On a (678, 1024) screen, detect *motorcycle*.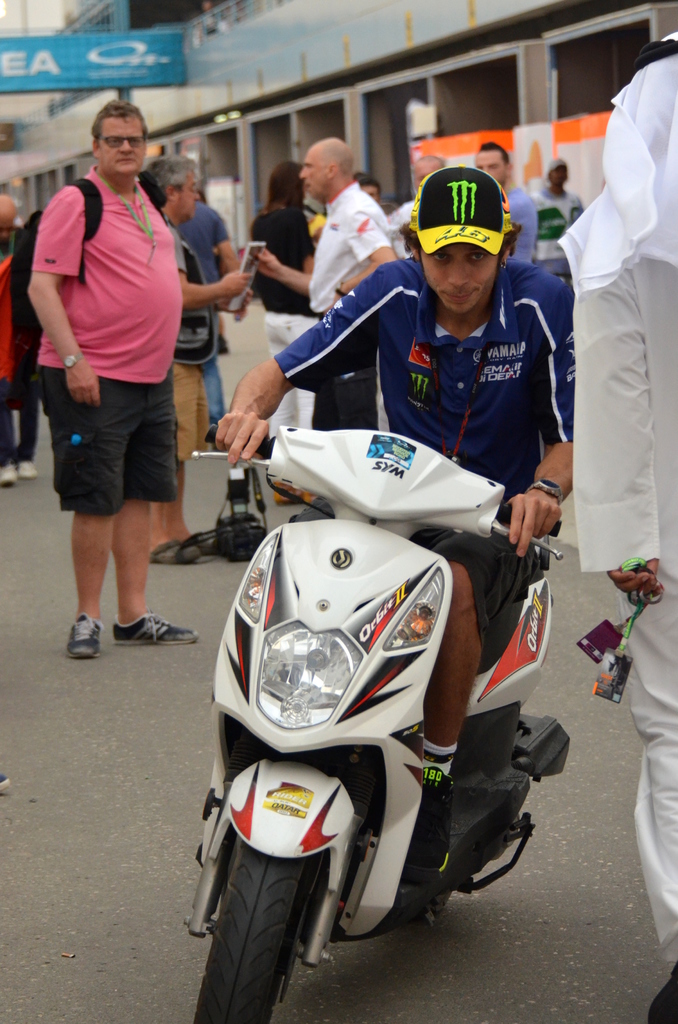
box(182, 429, 570, 1023).
